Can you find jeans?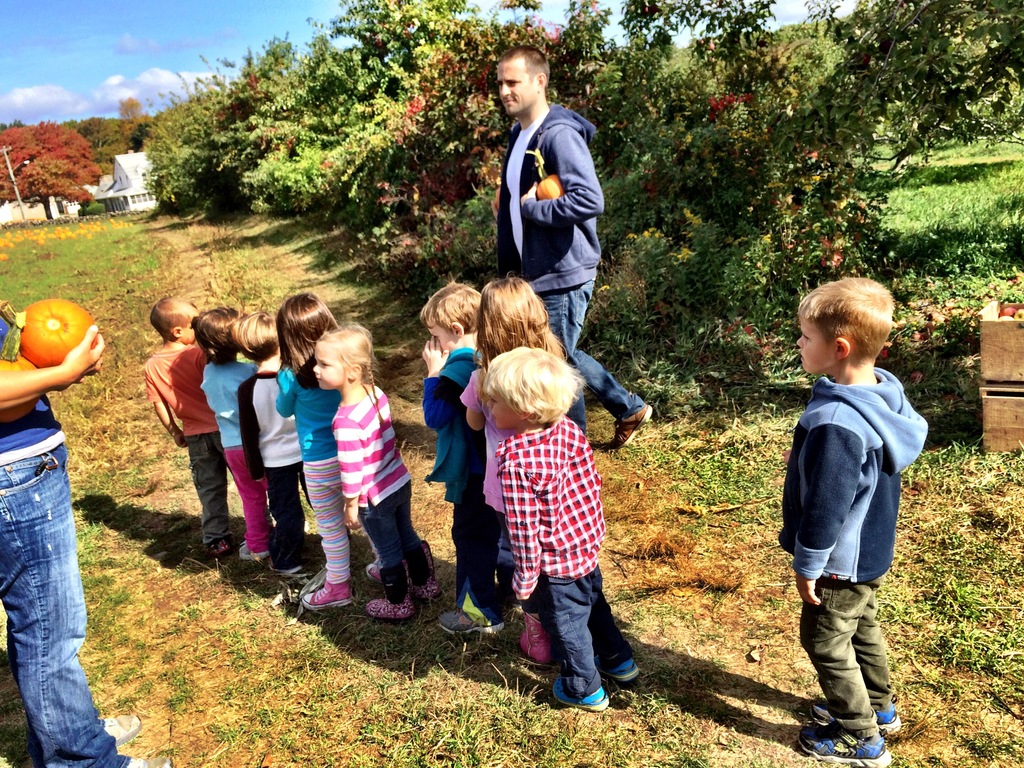
Yes, bounding box: Rect(534, 577, 632, 696).
